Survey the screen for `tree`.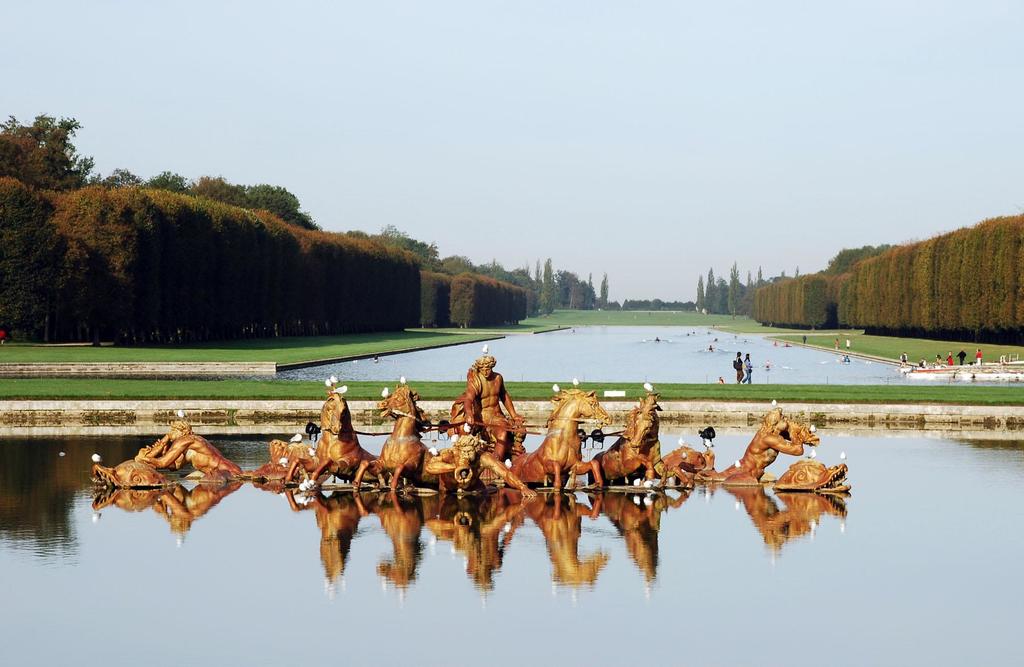
Survey found: Rect(539, 259, 554, 315).
